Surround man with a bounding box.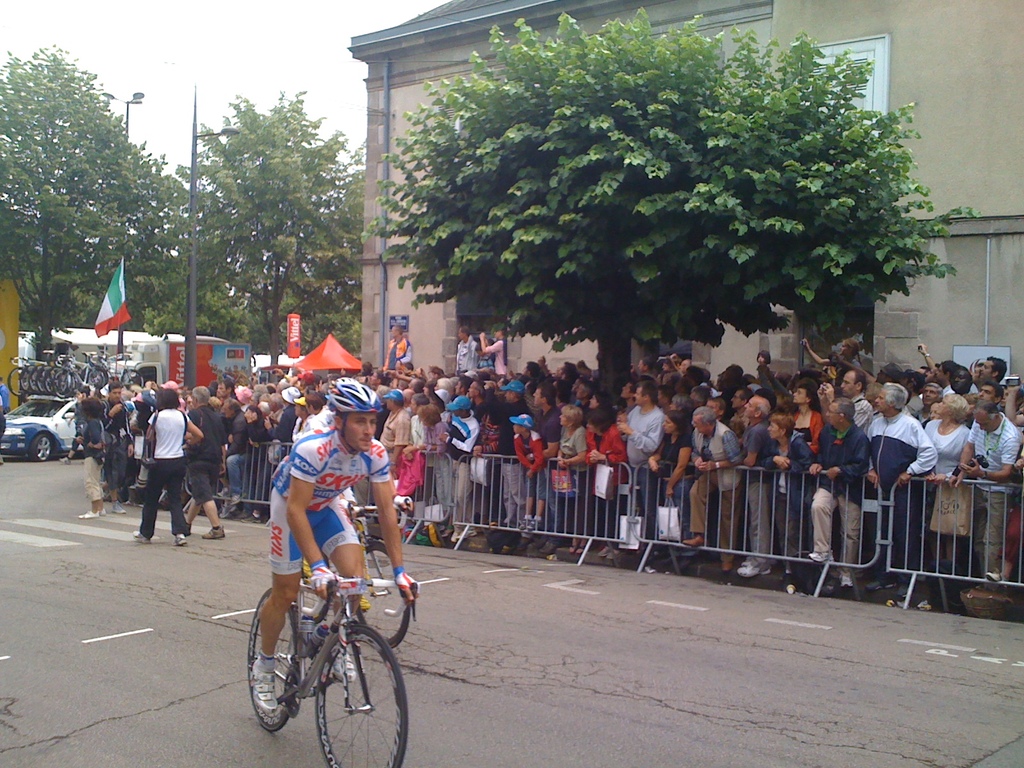
bbox(967, 405, 1023, 593).
